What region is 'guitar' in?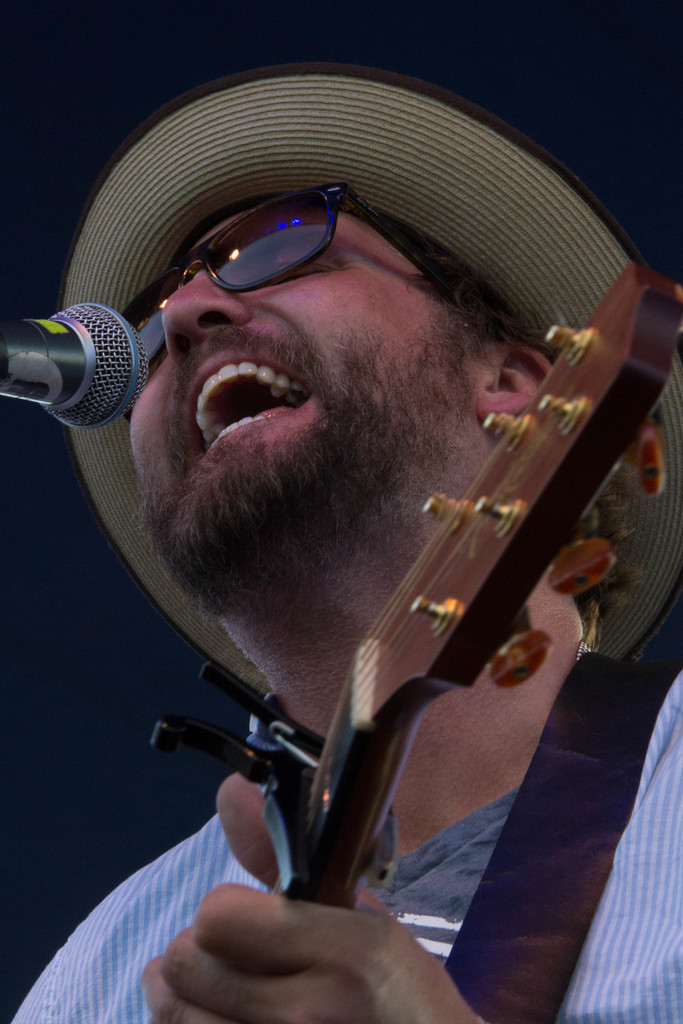
bbox=(149, 260, 682, 906).
